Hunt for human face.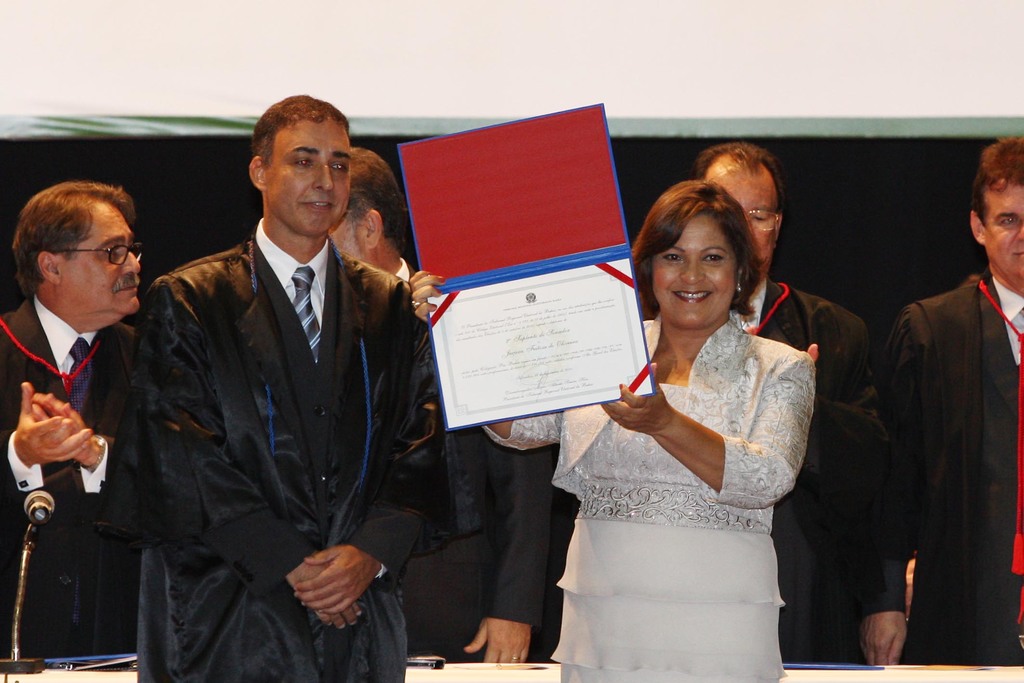
Hunted down at x1=693 y1=167 x2=777 y2=259.
